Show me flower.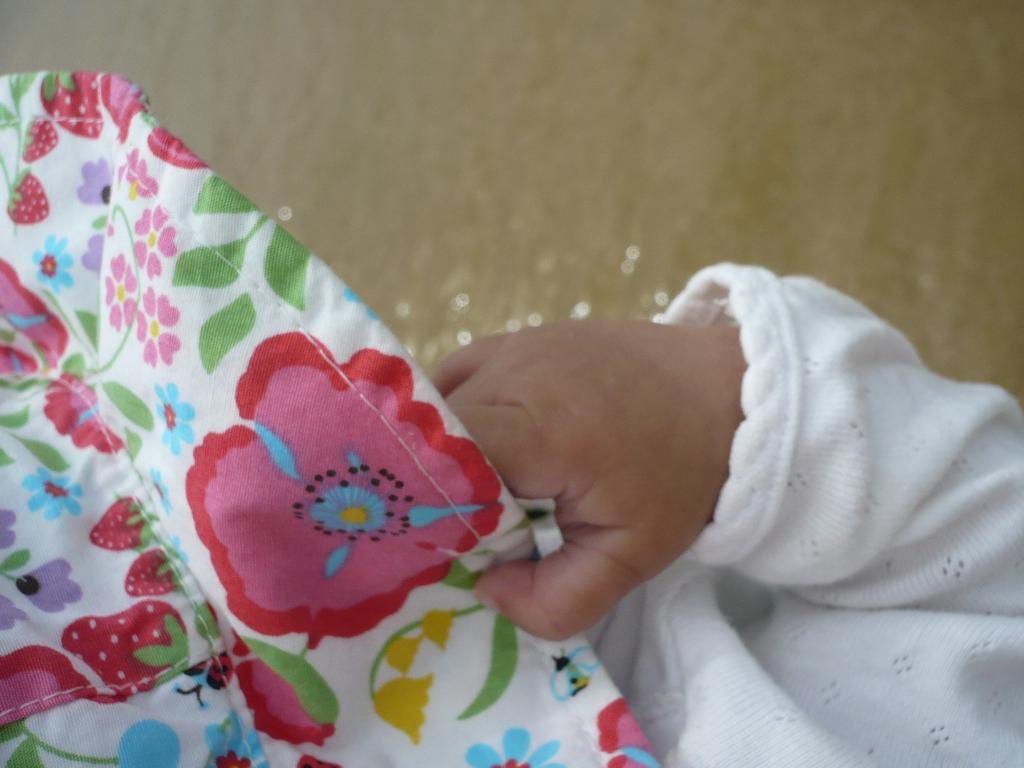
flower is here: [left=381, top=632, right=429, bottom=677].
